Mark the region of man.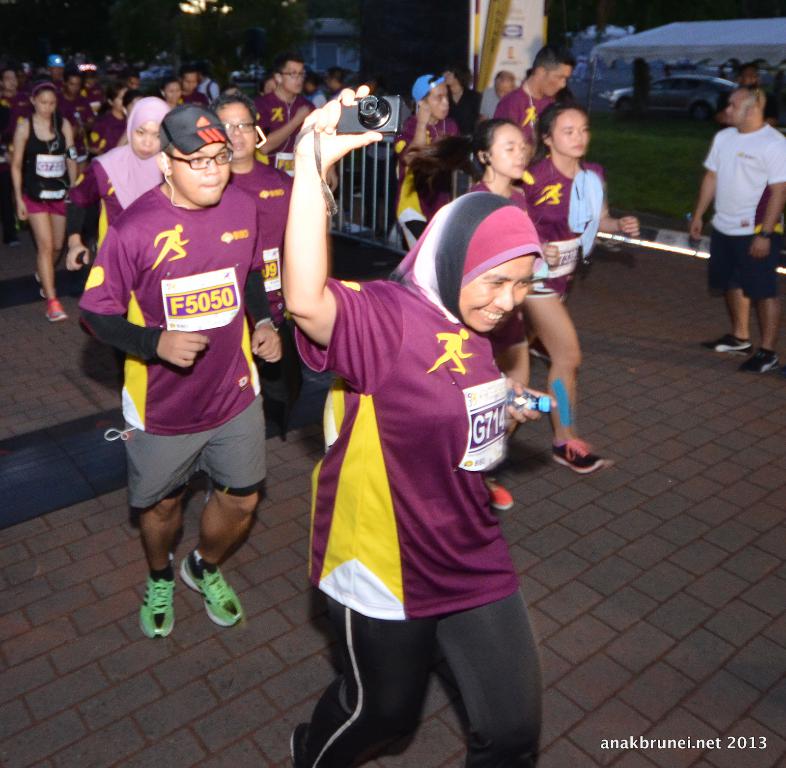
Region: [left=51, top=70, right=91, bottom=128].
